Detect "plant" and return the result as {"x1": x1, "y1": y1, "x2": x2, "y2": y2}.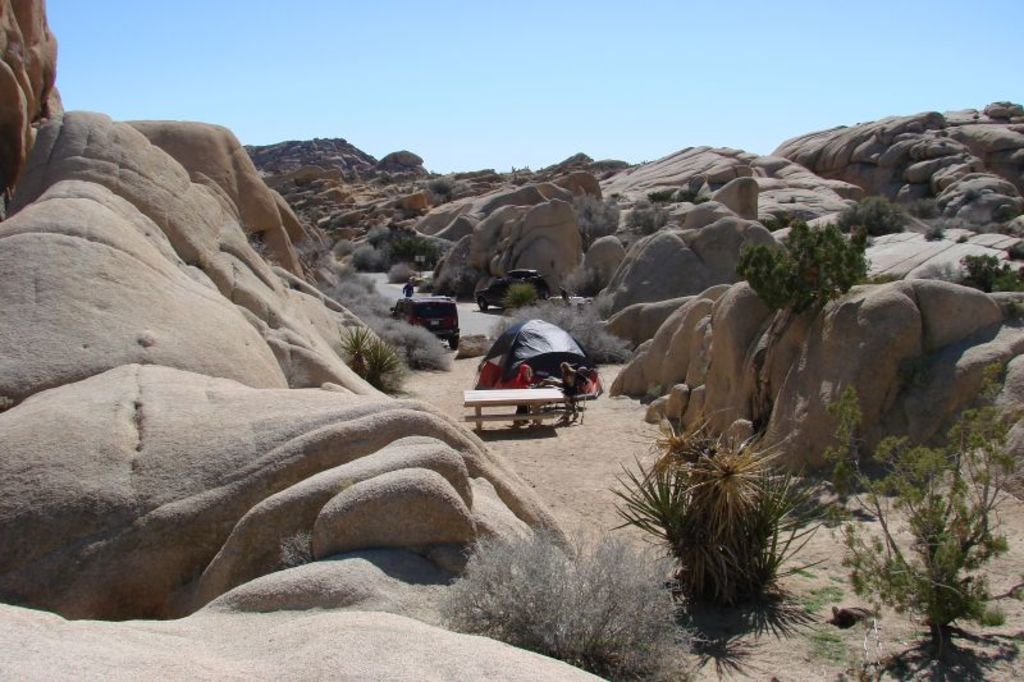
{"x1": 995, "y1": 260, "x2": 1023, "y2": 294}.
